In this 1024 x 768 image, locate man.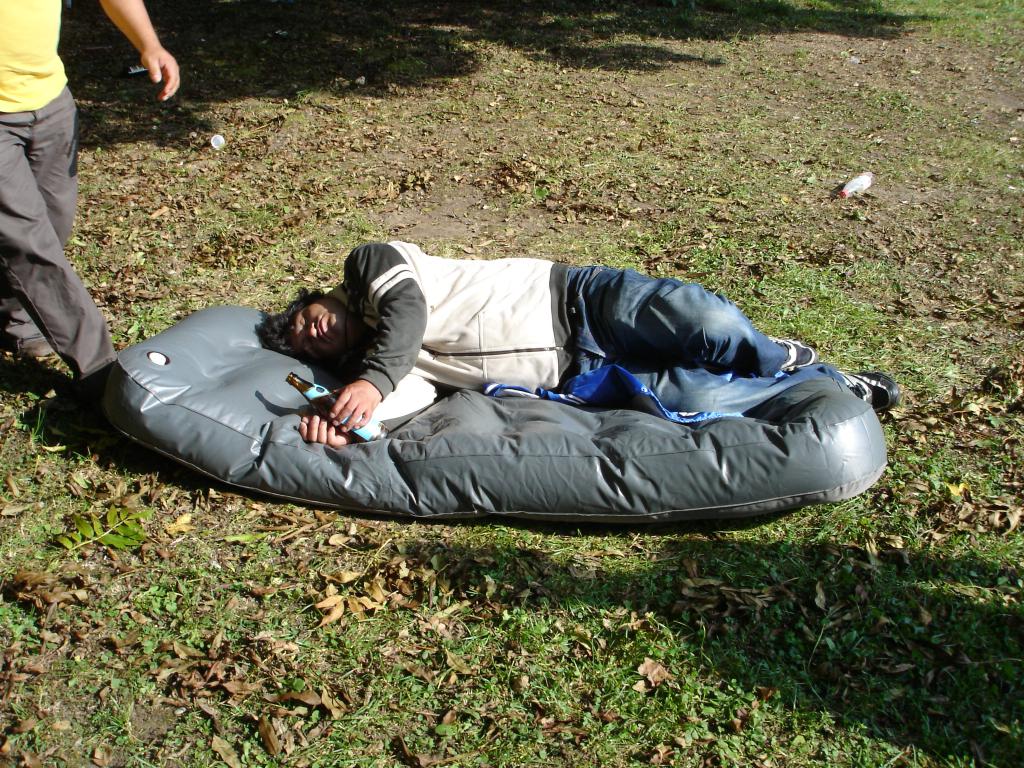
Bounding box: region(255, 240, 899, 447).
